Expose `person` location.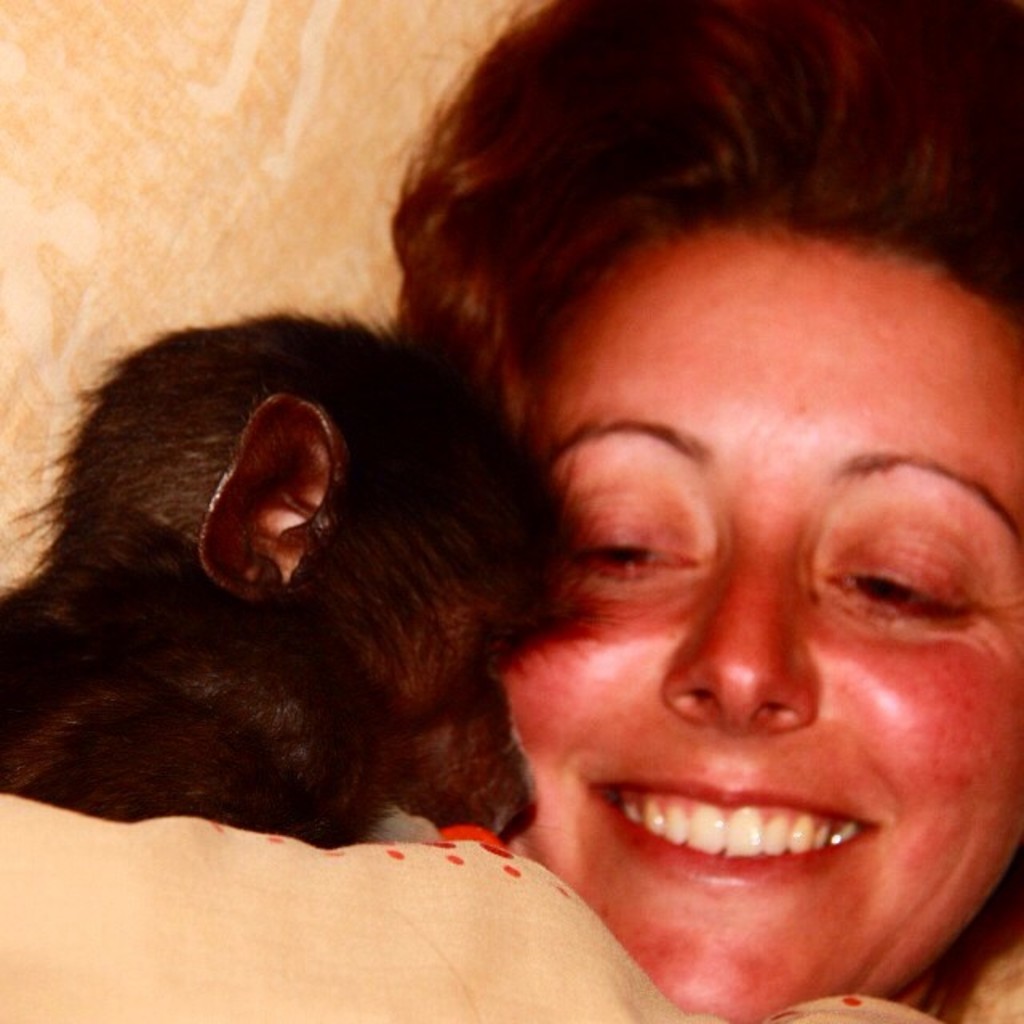
Exposed at pyautogui.locateOnScreen(381, 0, 1022, 1022).
